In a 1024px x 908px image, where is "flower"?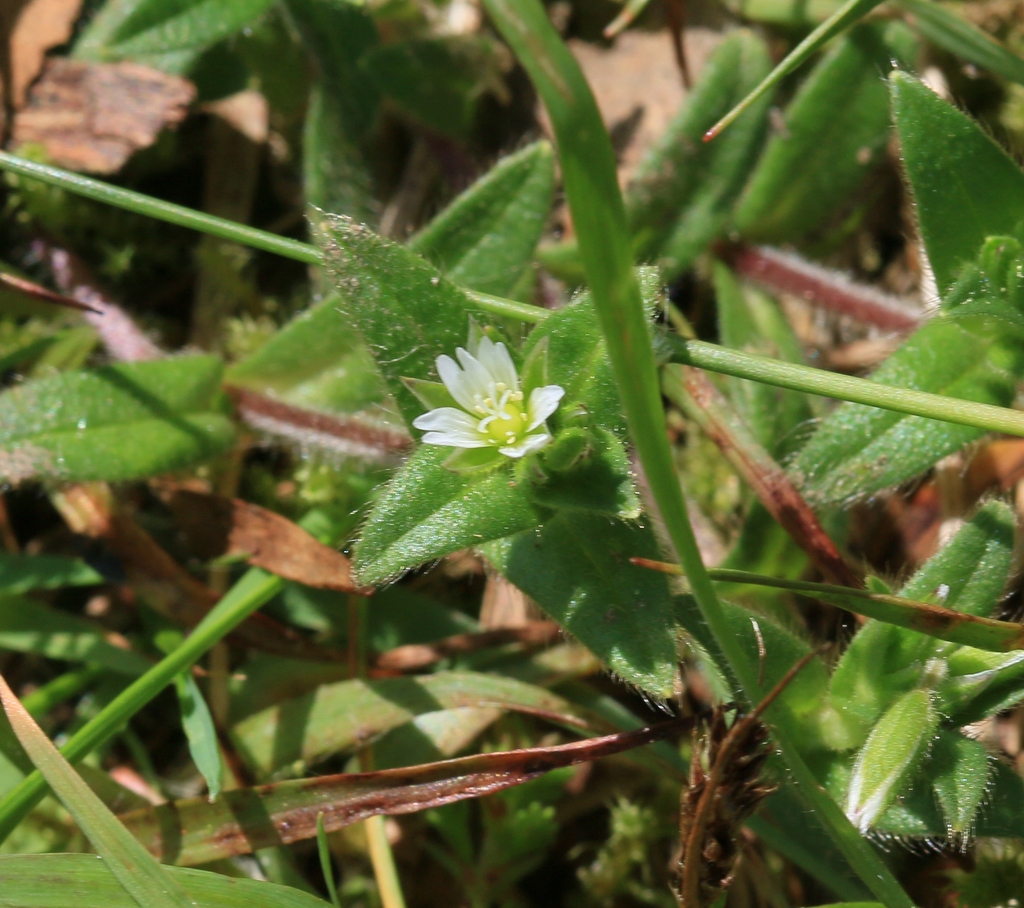
406,314,572,490.
